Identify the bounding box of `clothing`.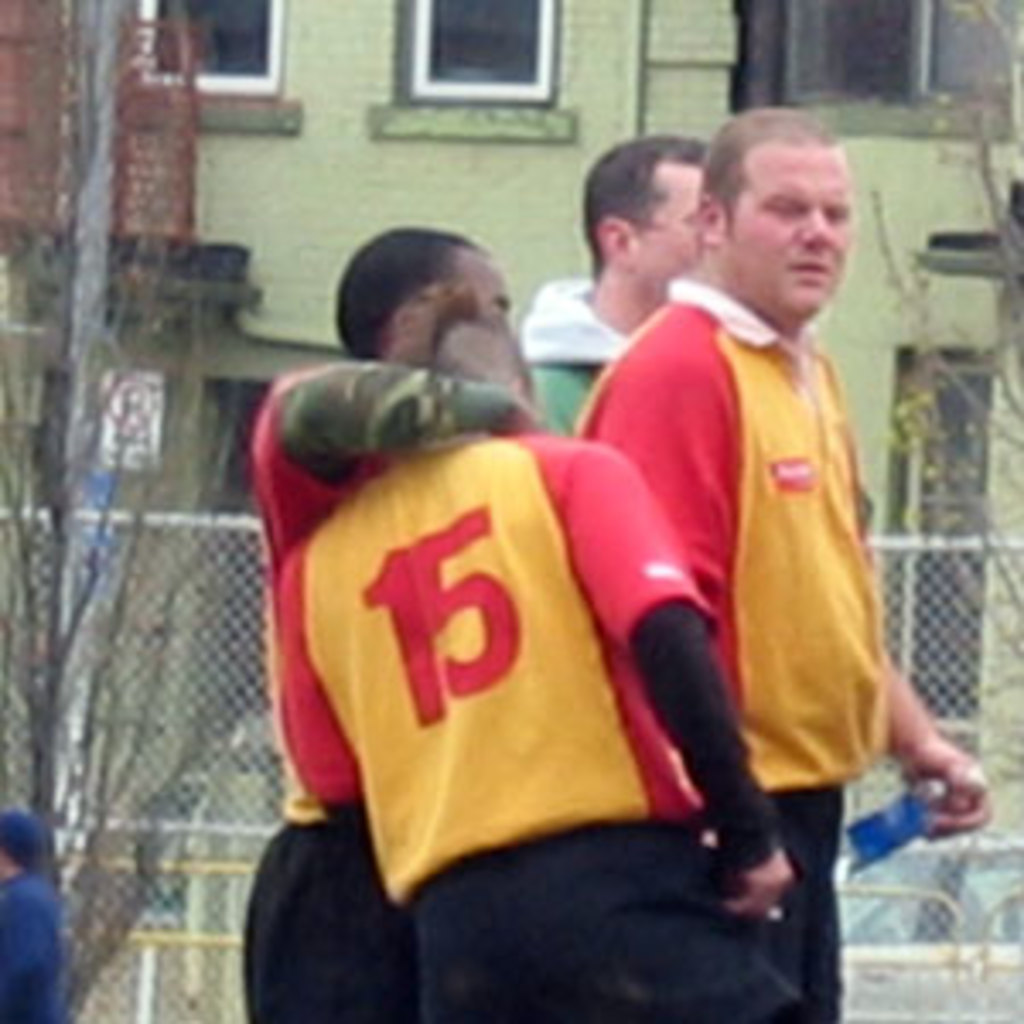
region(556, 276, 908, 1014).
